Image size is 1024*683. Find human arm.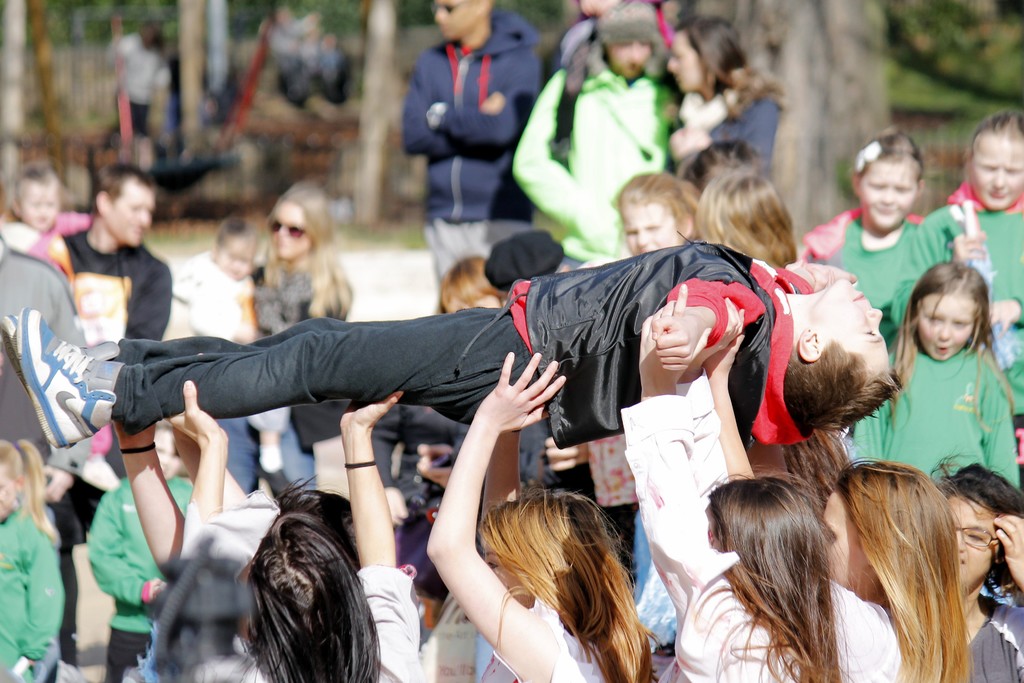
{"x1": 394, "y1": 40, "x2": 517, "y2": 164}.
